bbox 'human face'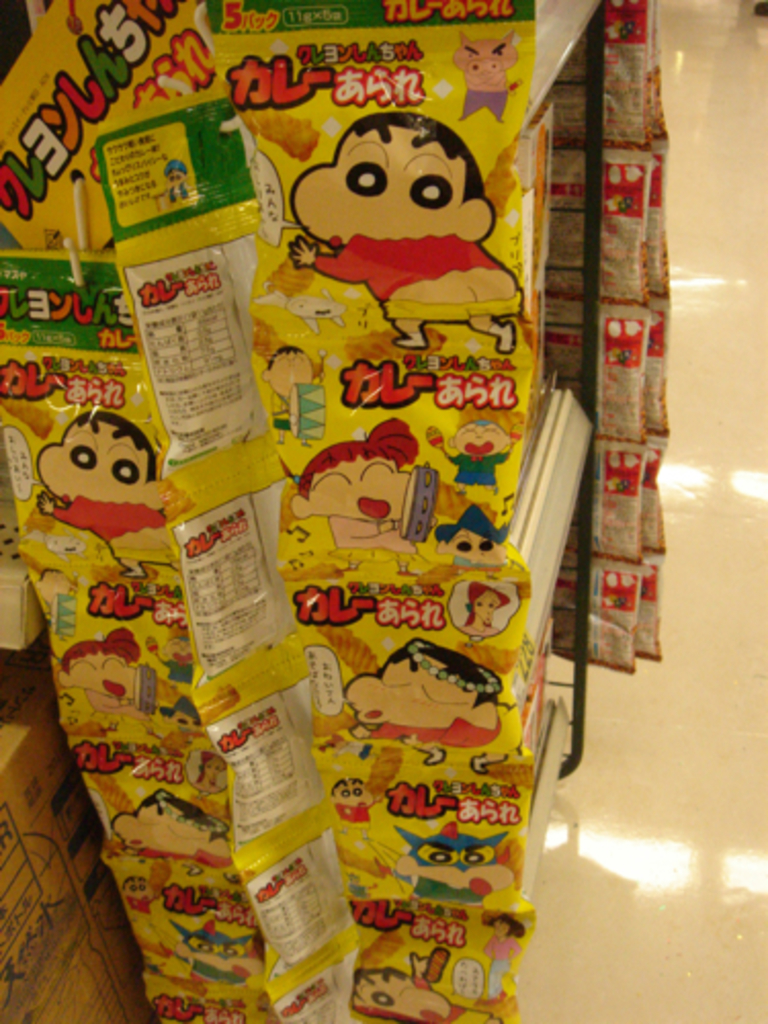
350,977,446,1022
